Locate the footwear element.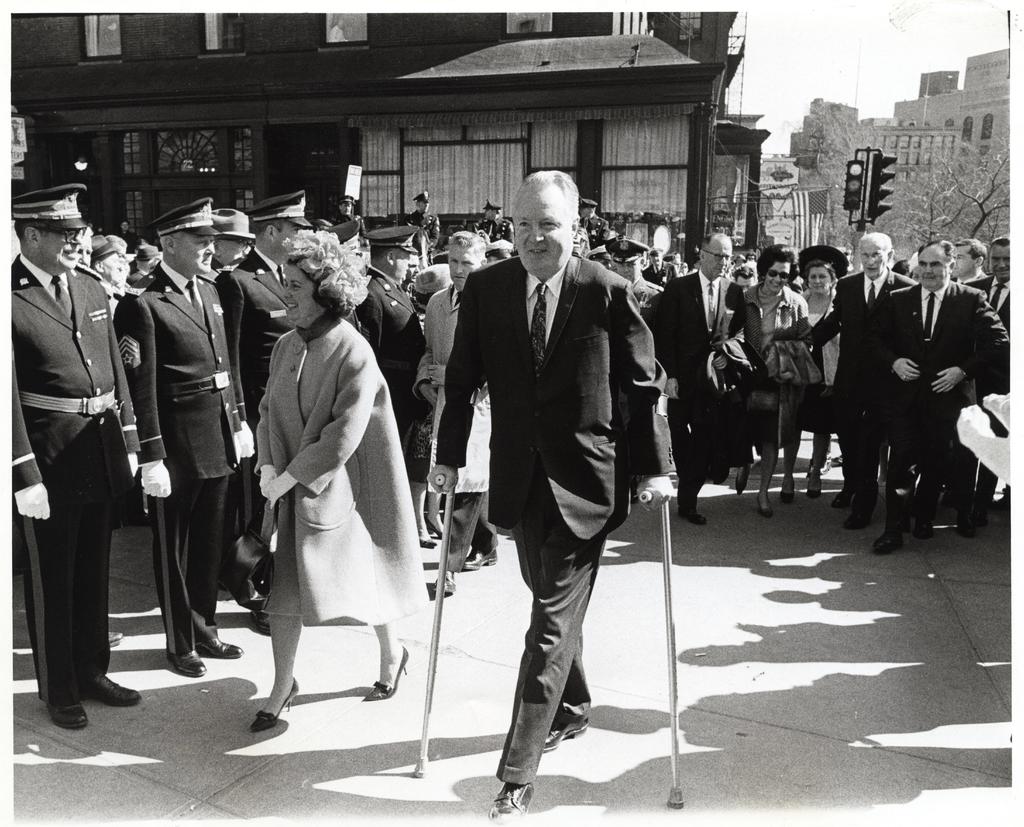
Element bbox: l=804, t=484, r=823, b=501.
